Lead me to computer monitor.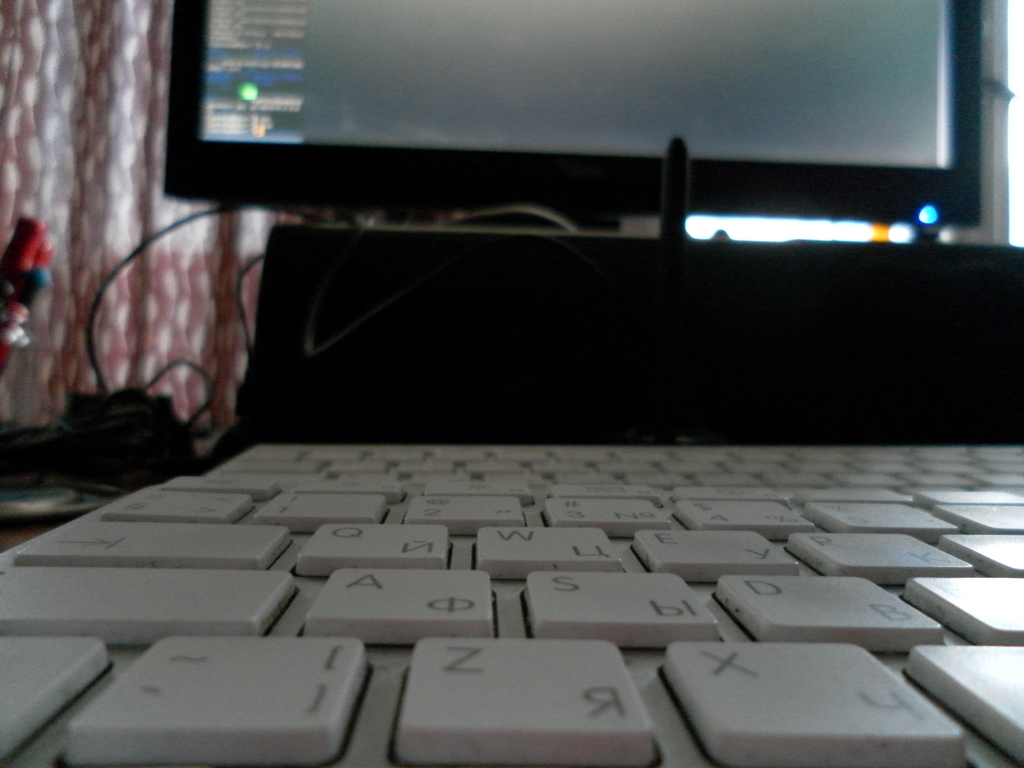
Lead to x1=168 y1=0 x2=973 y2=225.
